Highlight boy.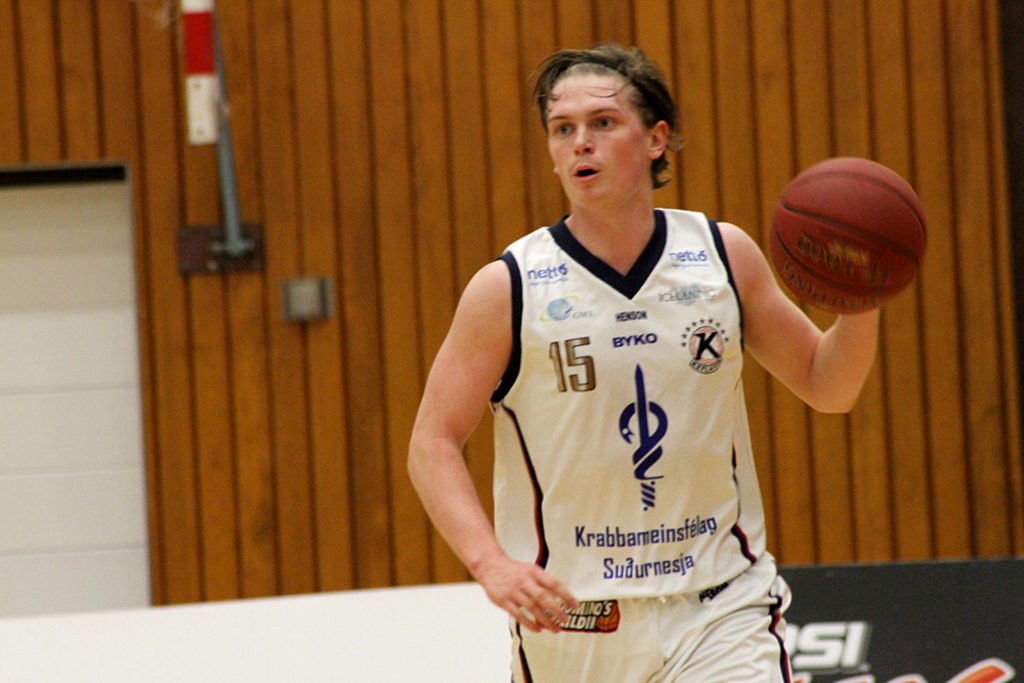
Highlighted region: <region>404, 53, 812, 664</region>.
